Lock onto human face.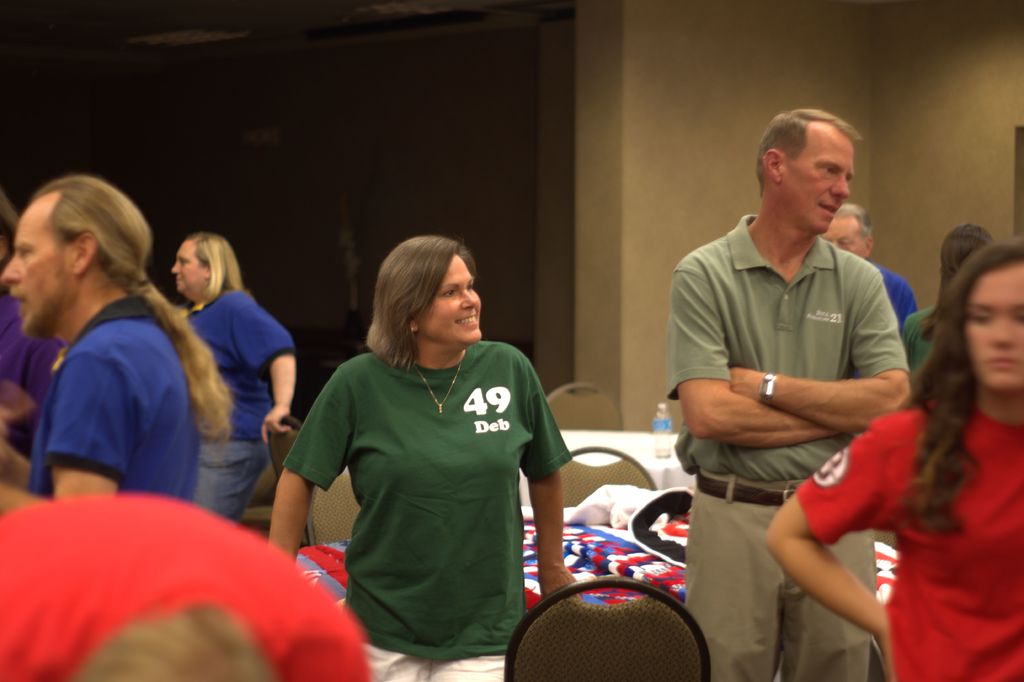
Locked: box(785, 137, 852, 233).
